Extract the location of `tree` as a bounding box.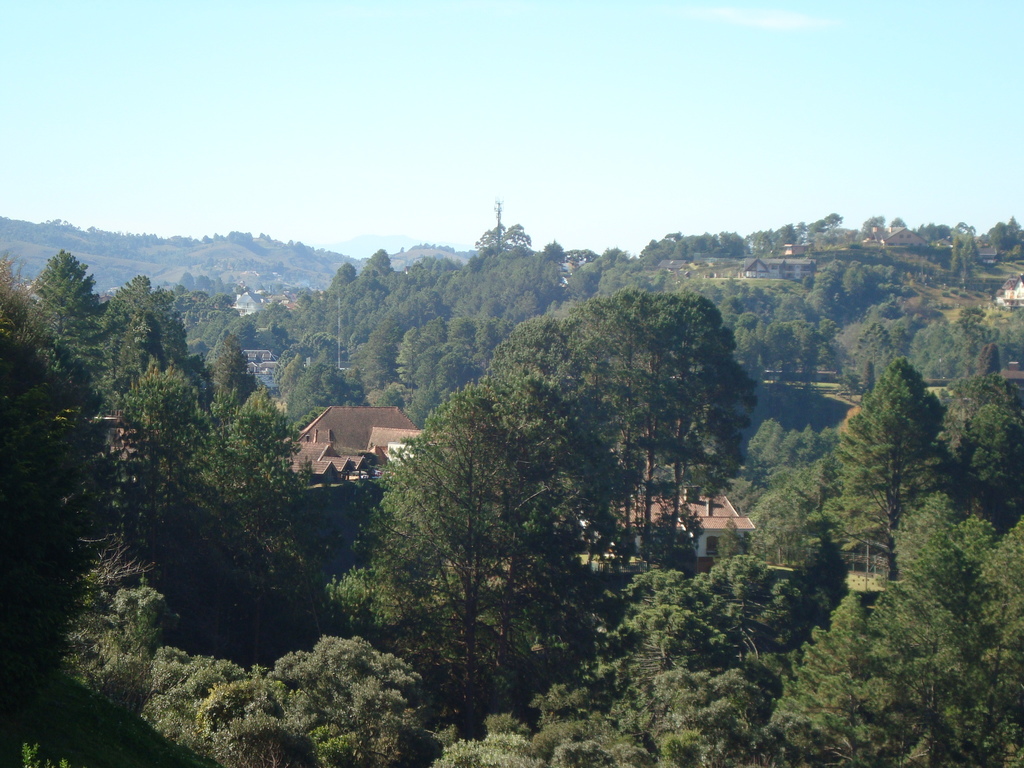
585,284,705,566.
